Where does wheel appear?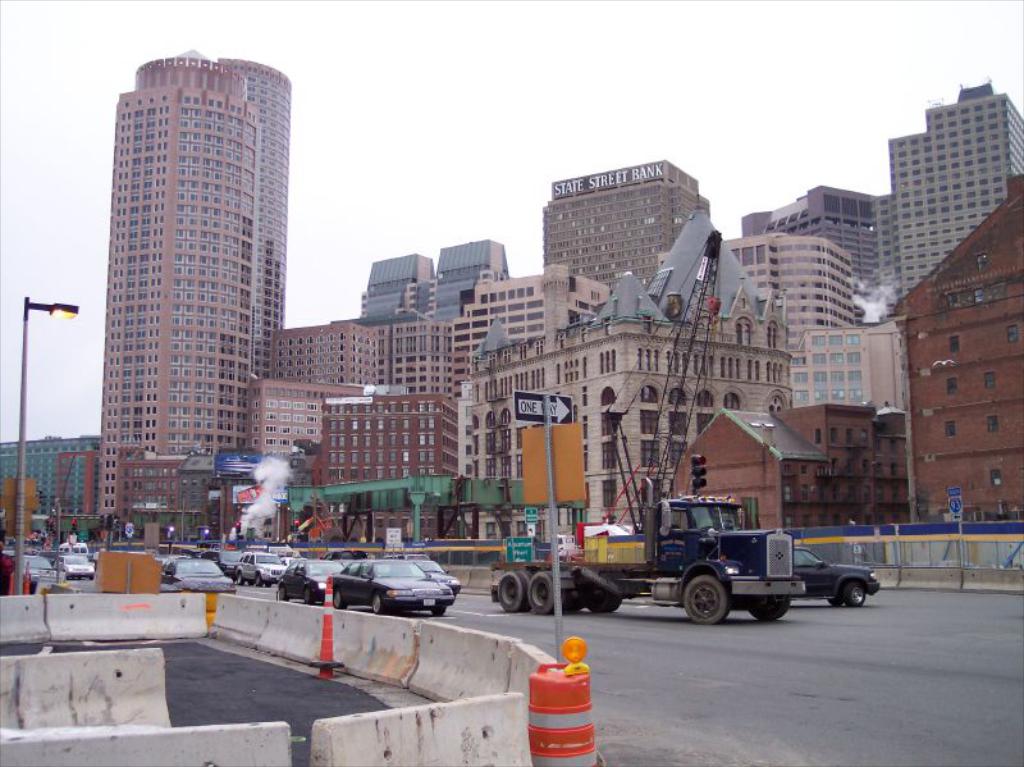
Appears at x1=276, y1=583, x2=285, y2=606.
